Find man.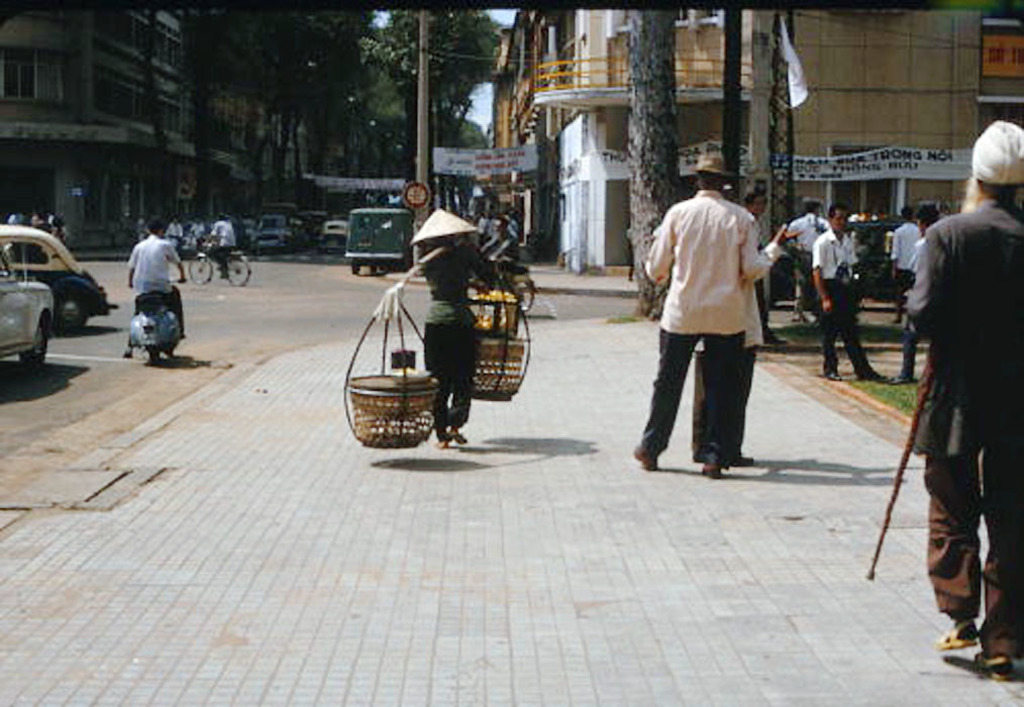
crop(810, 204, 890, 383).
